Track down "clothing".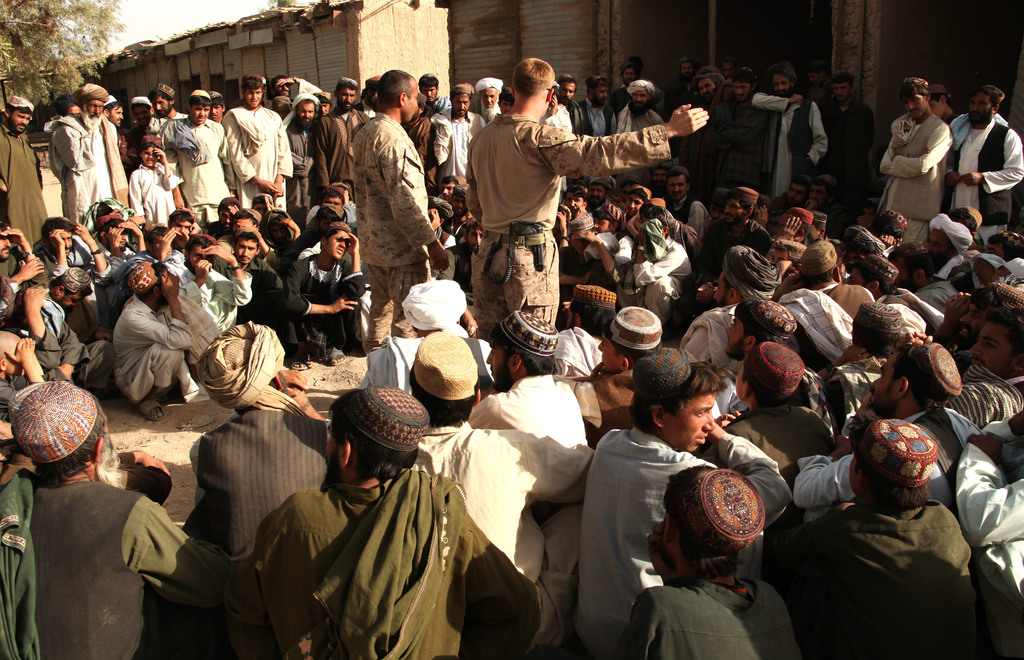
Tracked to [441,242,474,293].
